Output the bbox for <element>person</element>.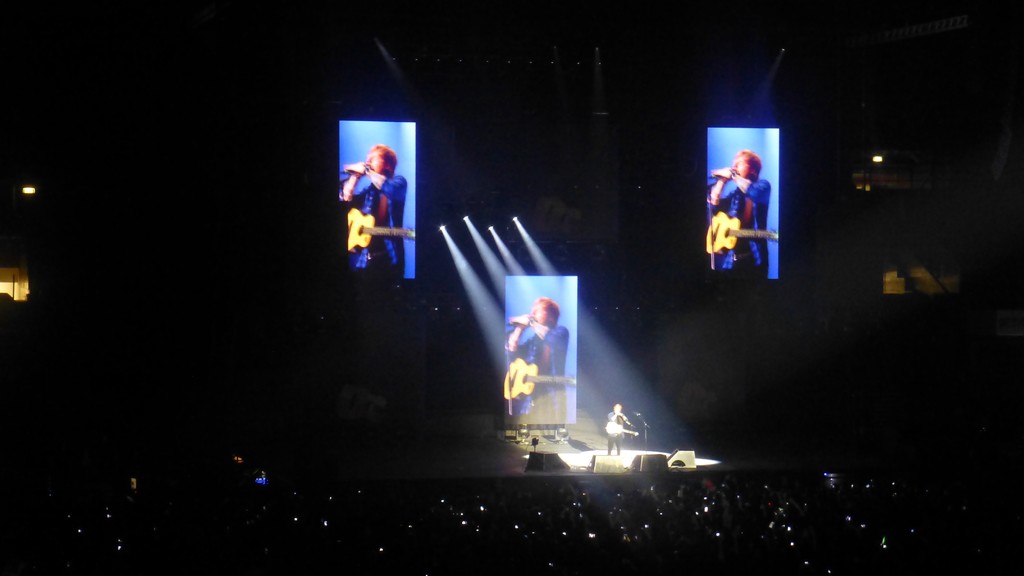
[left=337, top=118, right=403, bottom=292].
